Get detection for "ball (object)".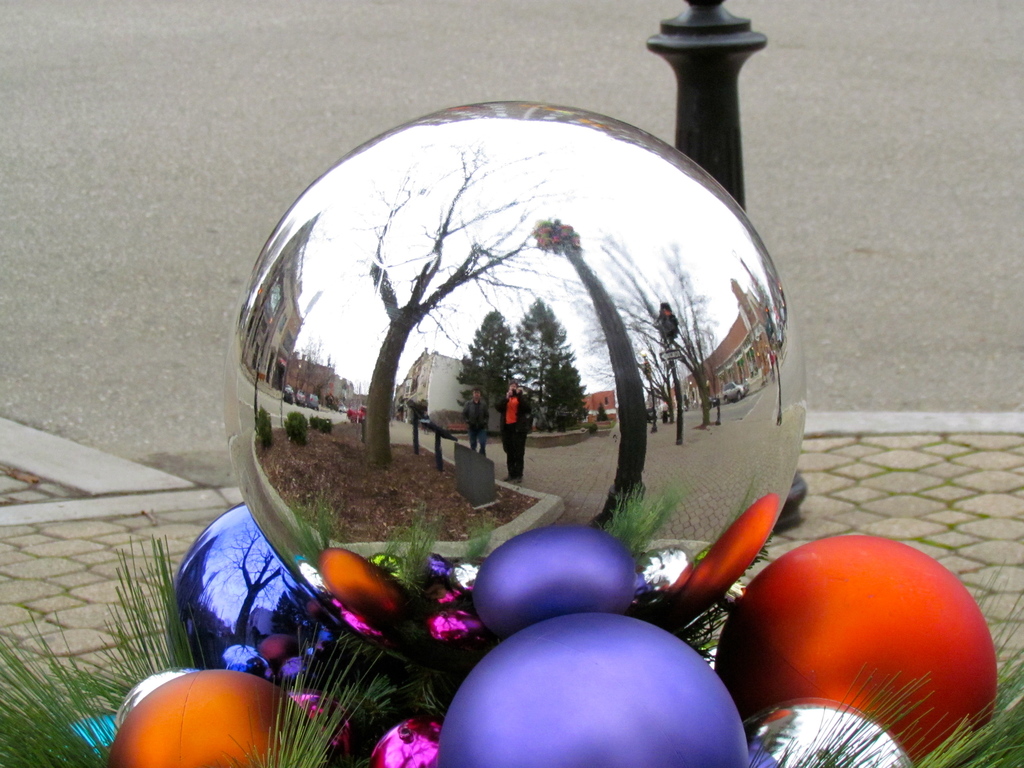
Detection: locate(175, 499, 356, 689).
